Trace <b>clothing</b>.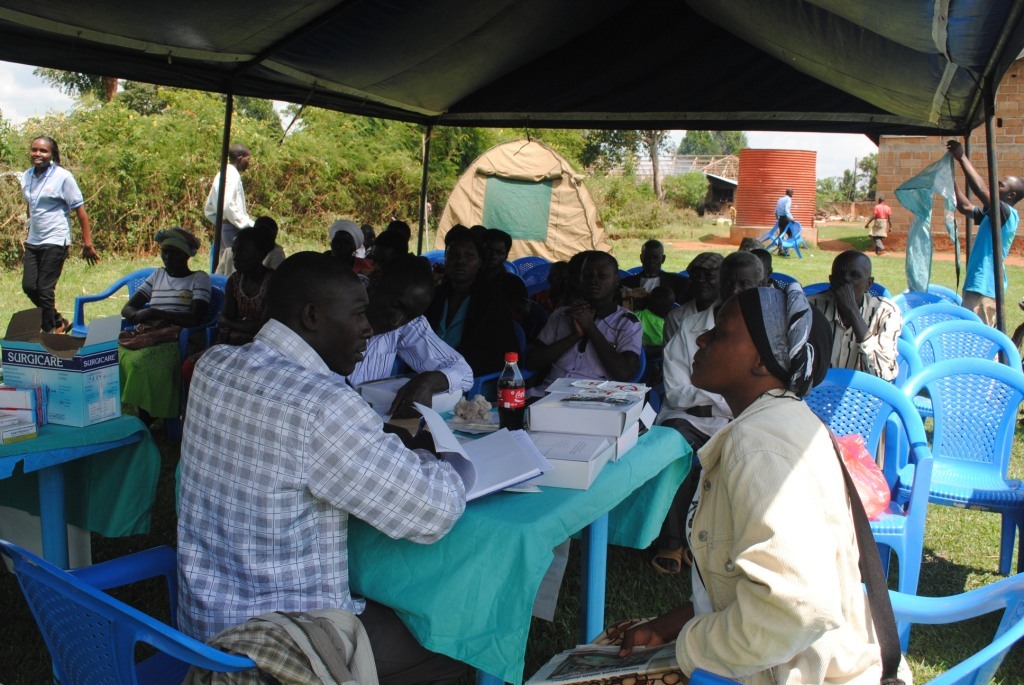
Traced to crop(17, 162, 82, 329).
